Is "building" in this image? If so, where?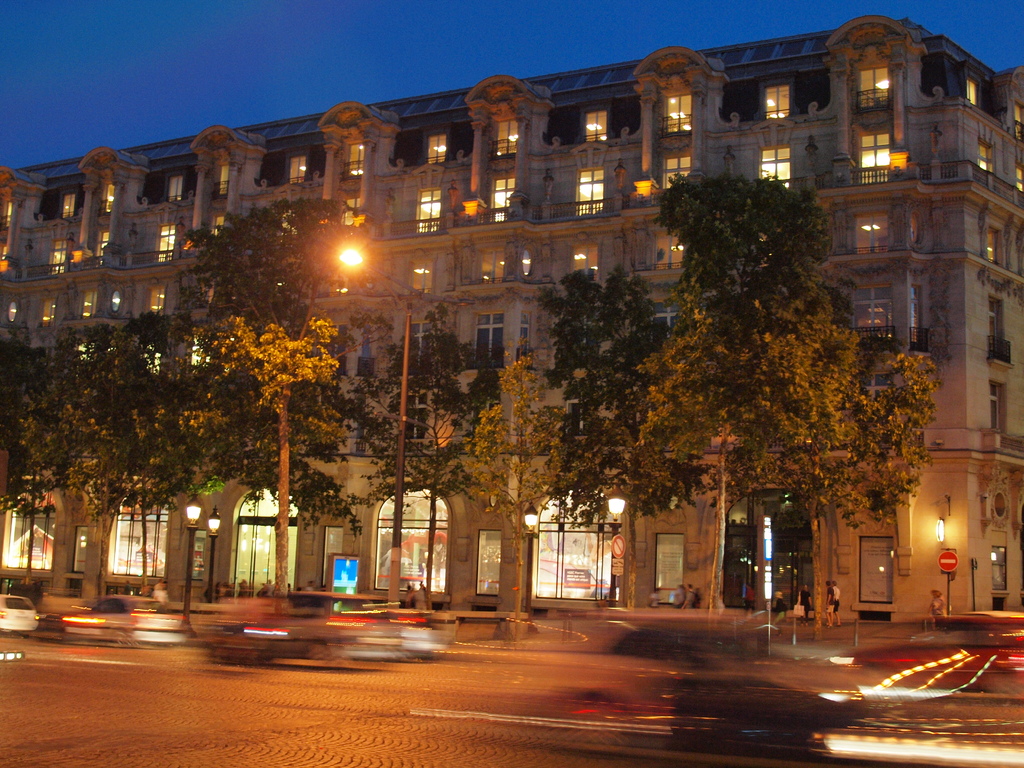
Yes, at l=0, t=17, r=1023, b=626.
